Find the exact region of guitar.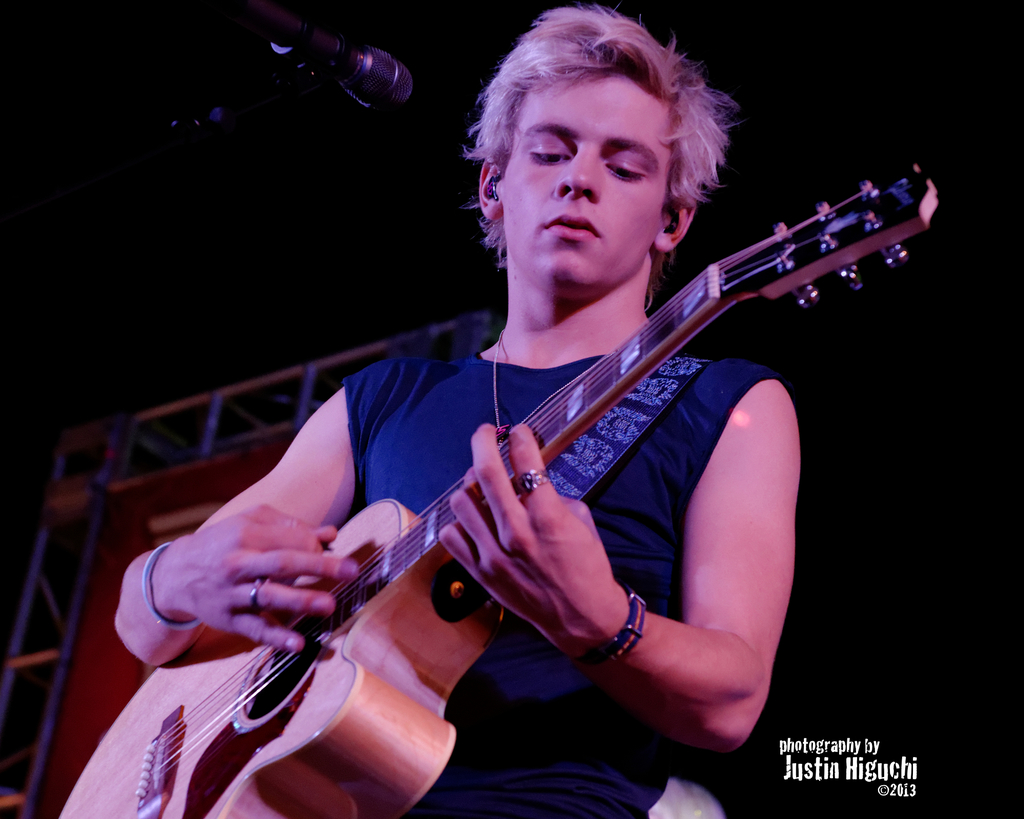
Exact region: {"left": 57, "top": 162, "right": 938, "bottom": 818}.
